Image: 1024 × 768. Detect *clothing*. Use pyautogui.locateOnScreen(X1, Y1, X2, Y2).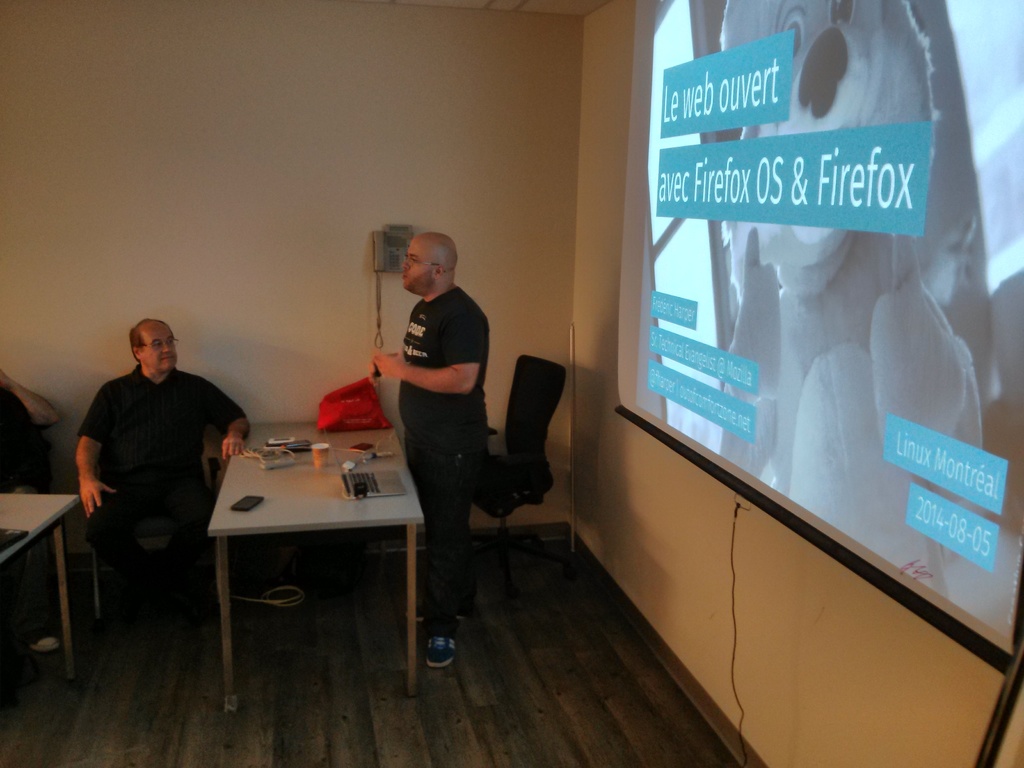
pyautogui.locateOnScreen(399, 283, 488, 634).
